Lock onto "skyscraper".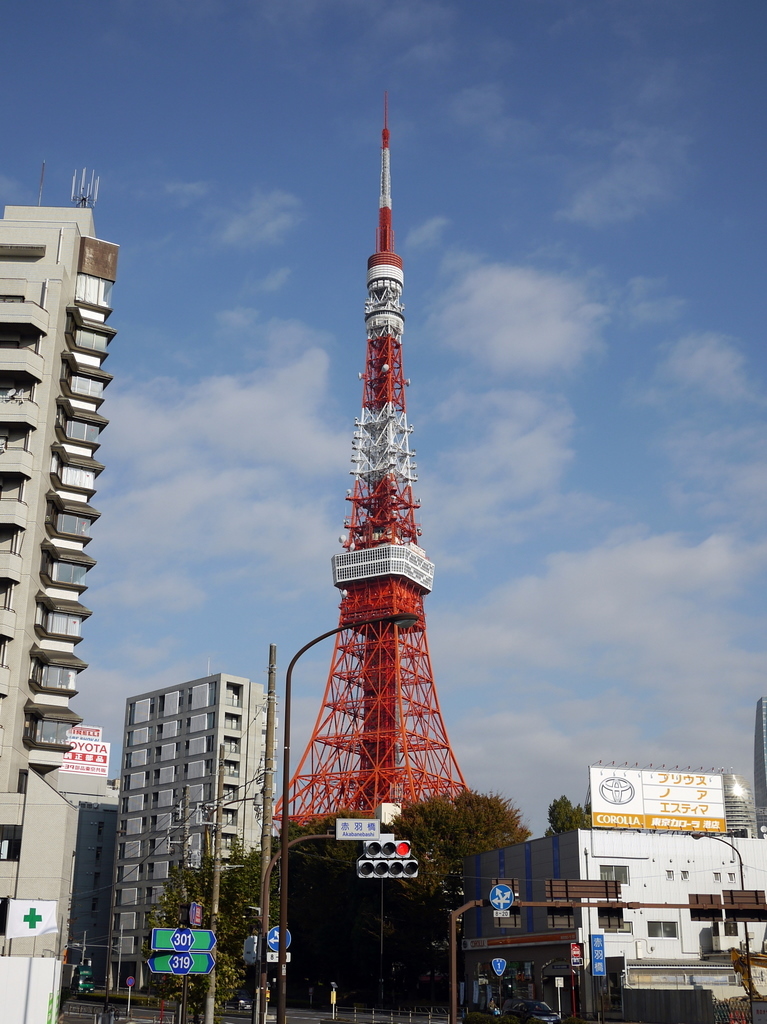
Locked: region(94, 656, 267, 940).
